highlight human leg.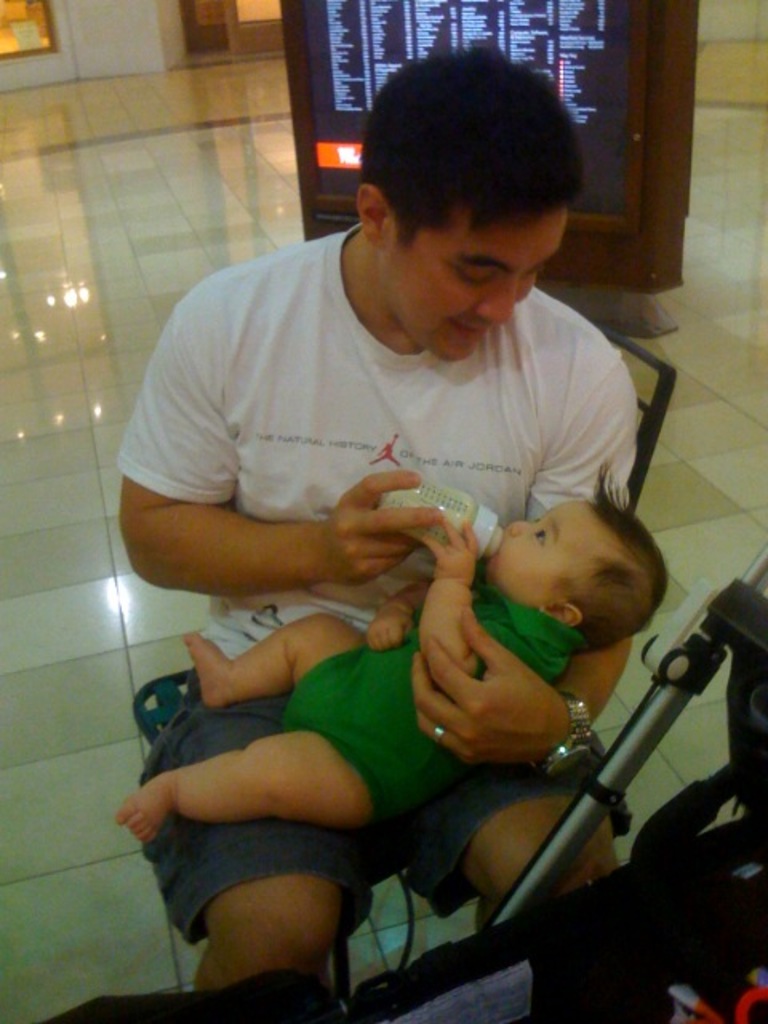
Highlighted region: 392:750:622:944.
